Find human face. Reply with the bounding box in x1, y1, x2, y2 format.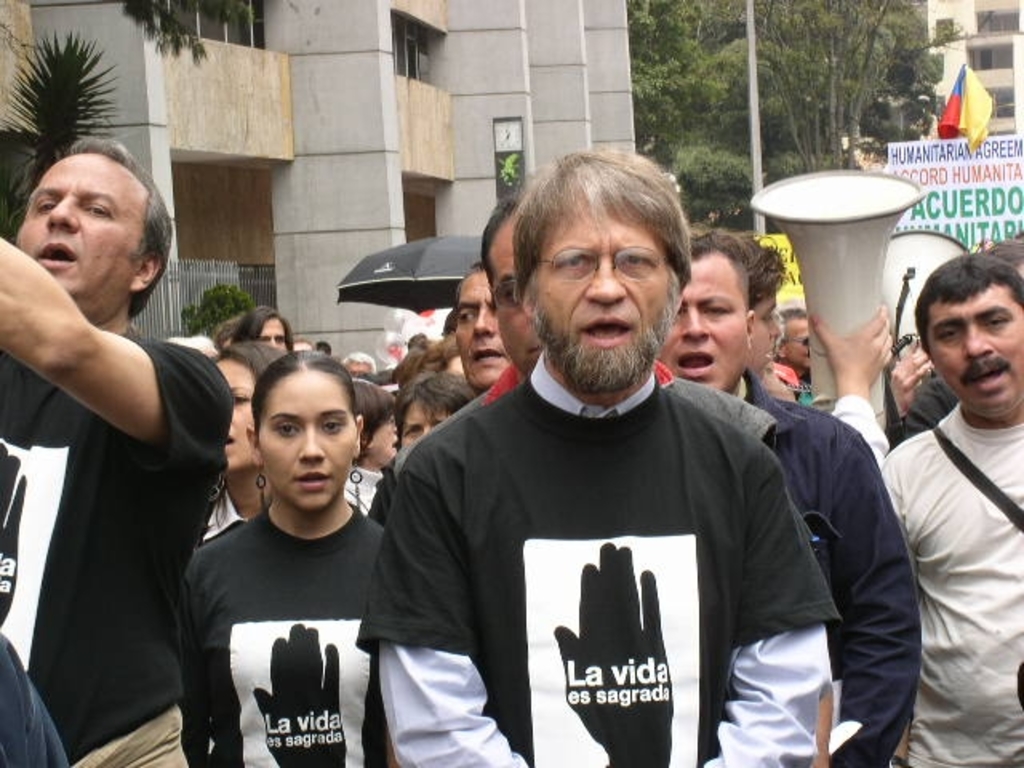
371, 418, 398, 464.
